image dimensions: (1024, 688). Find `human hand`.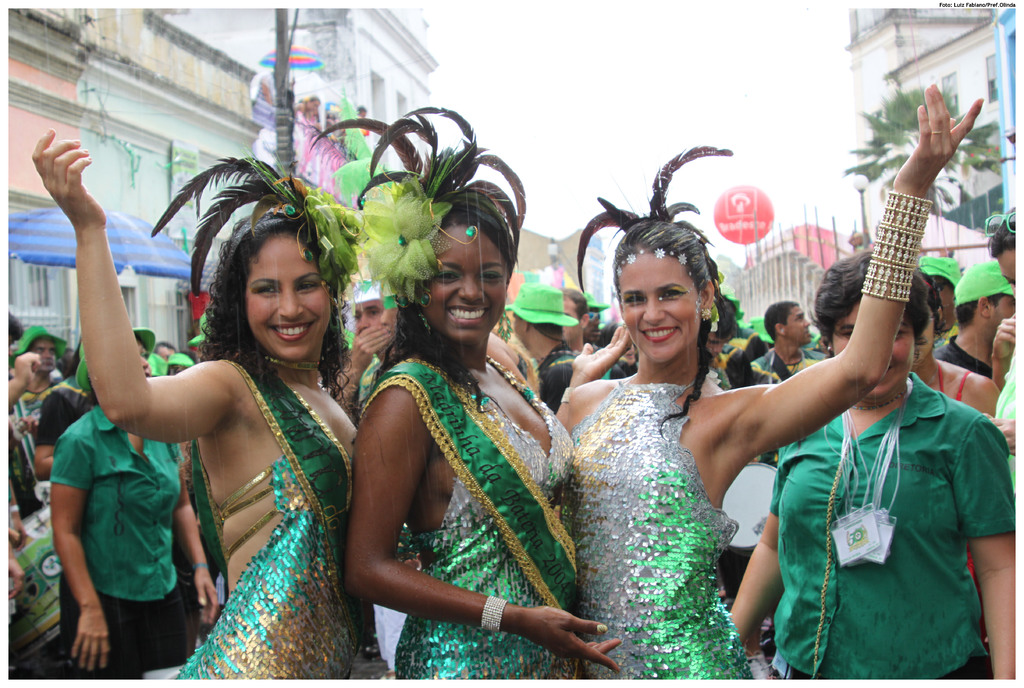
rect(20, 413, 39, 435).
